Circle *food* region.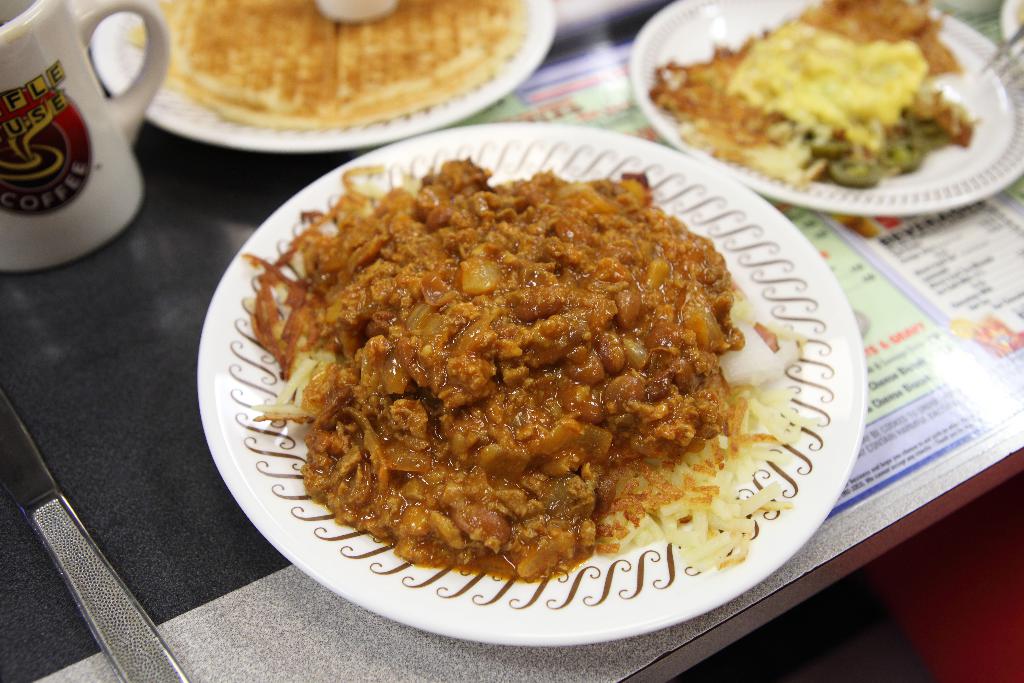
Region: {"left": 238, "top": 151, "right": 817, "bottom": 582}.
